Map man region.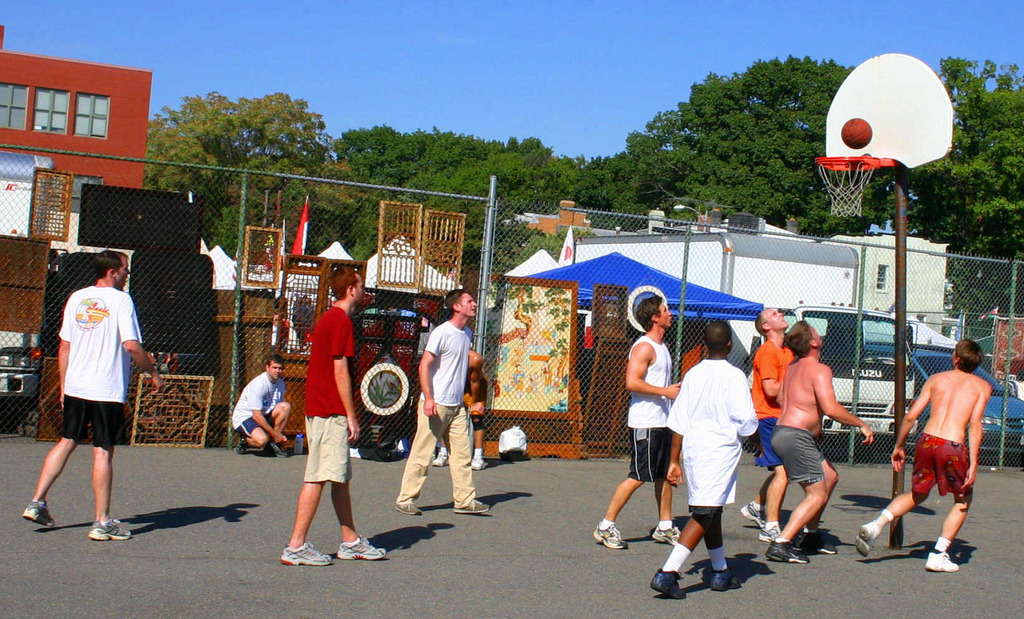
Mapped to [850,330,991,580].
